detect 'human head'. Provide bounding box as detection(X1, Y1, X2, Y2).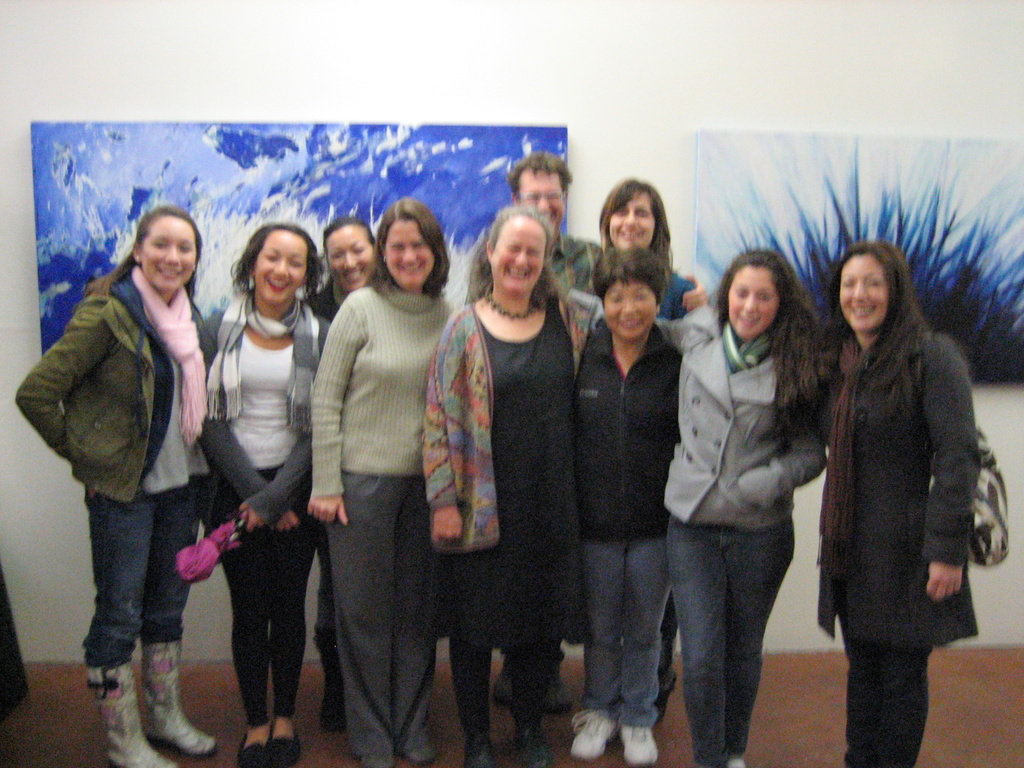
detection(593, 245, 668, 344).
